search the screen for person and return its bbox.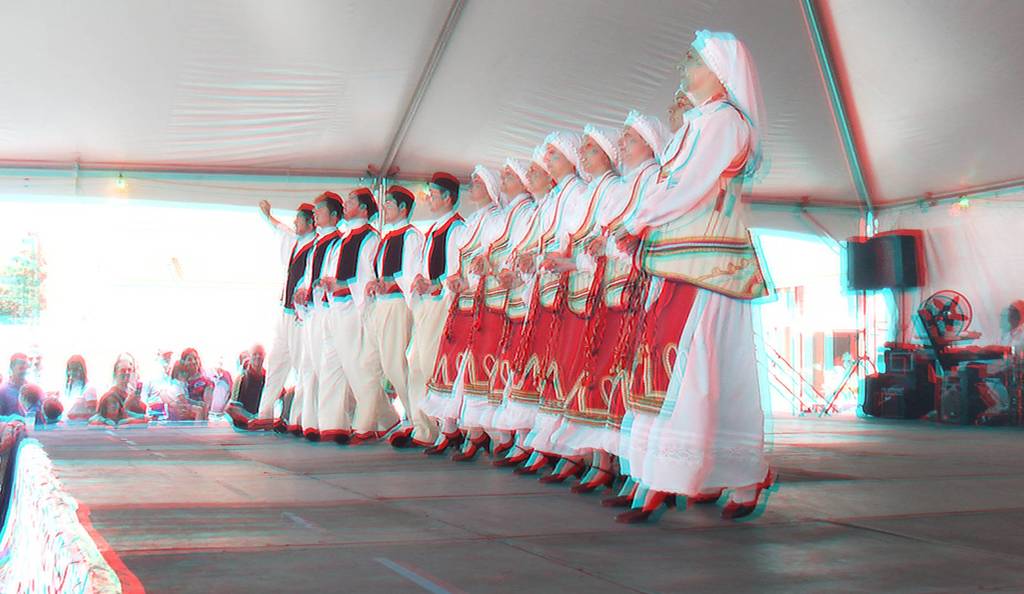
Found: bbox=(618, 24, 760, 518).
